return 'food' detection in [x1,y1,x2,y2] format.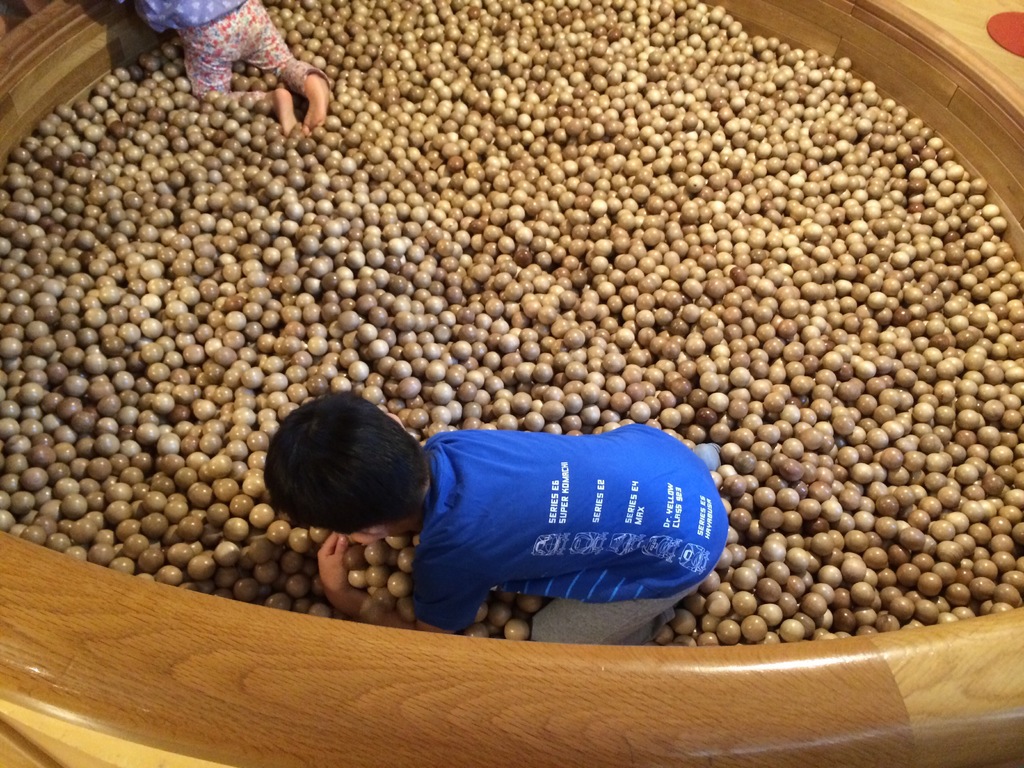
[52,57,969,637].
